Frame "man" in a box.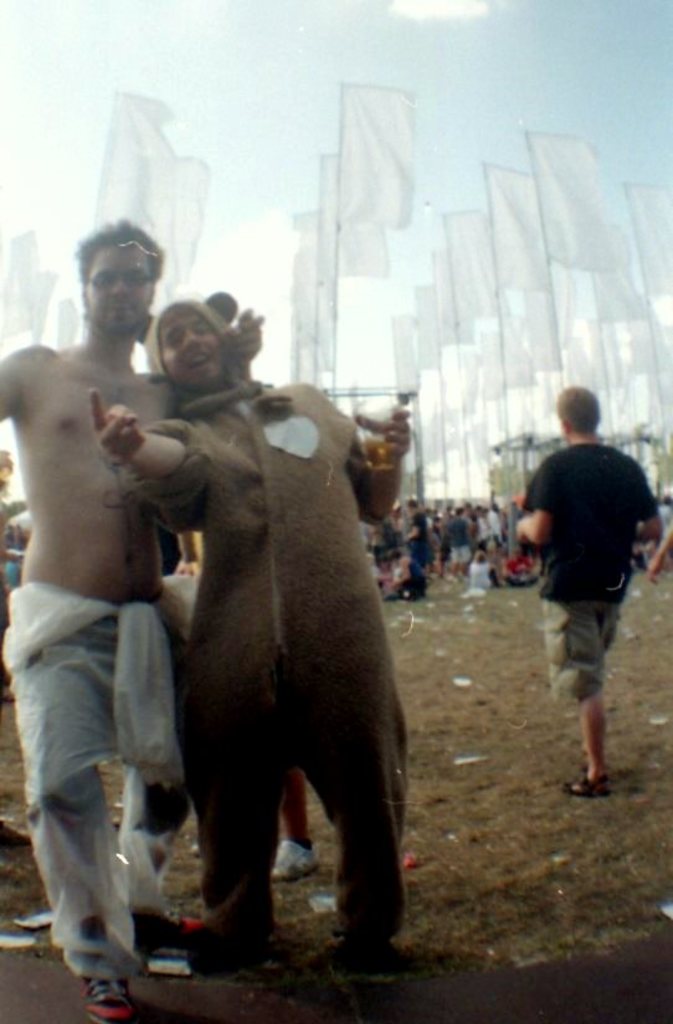
bbox=(0, 217, 262, 1010).
